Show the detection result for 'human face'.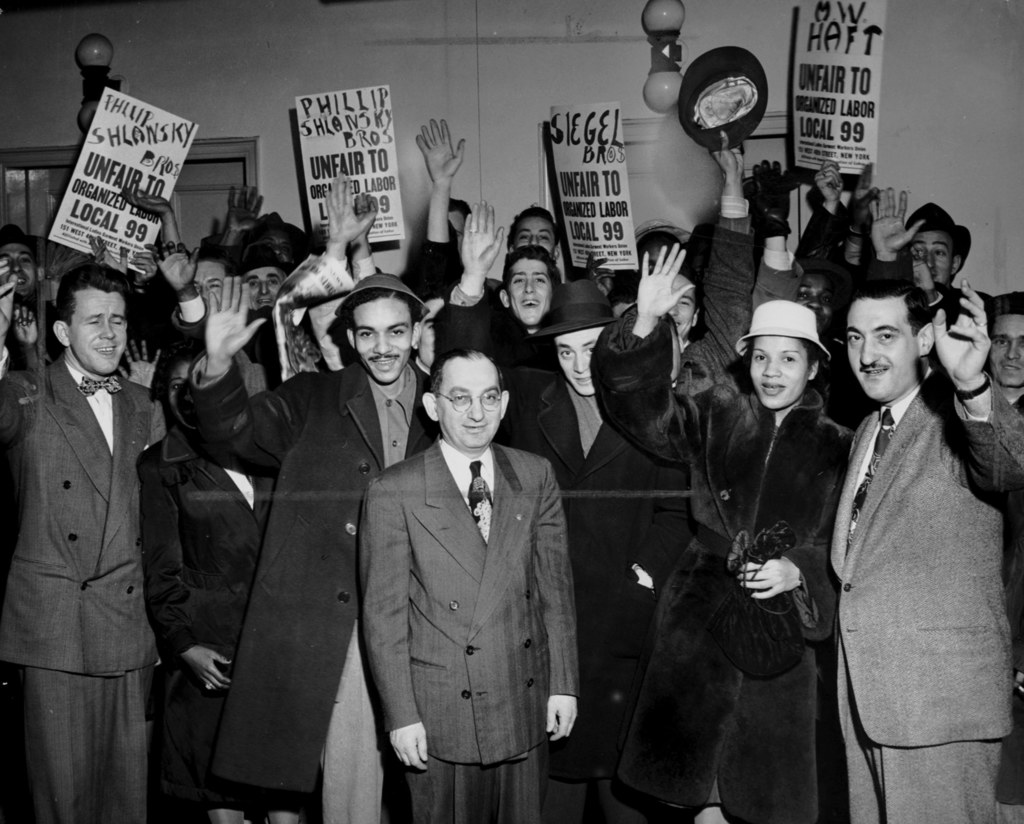
72:287:127:371.
